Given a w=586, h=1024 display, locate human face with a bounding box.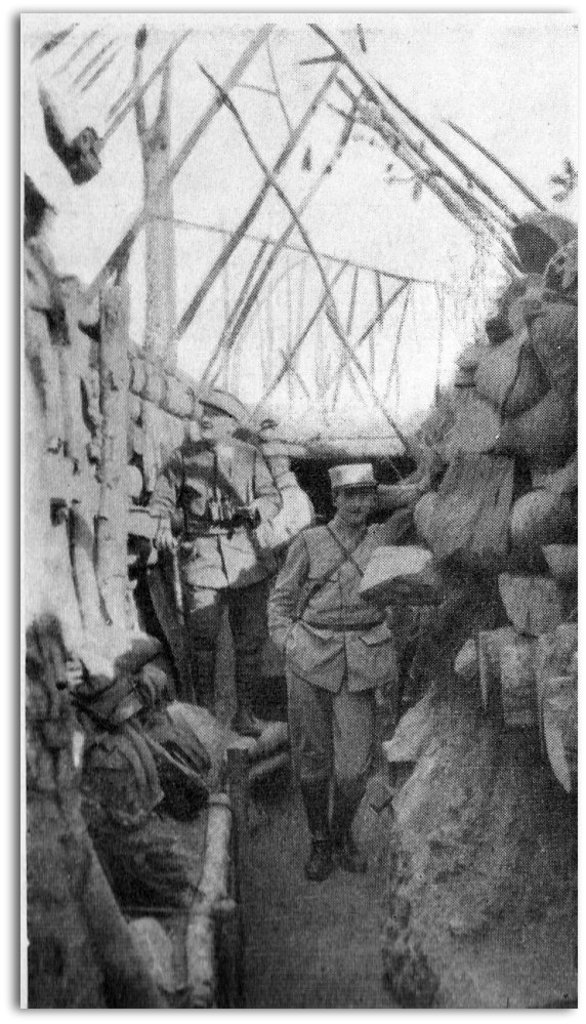
Located: bbox=(333, 488, 368, 517).
